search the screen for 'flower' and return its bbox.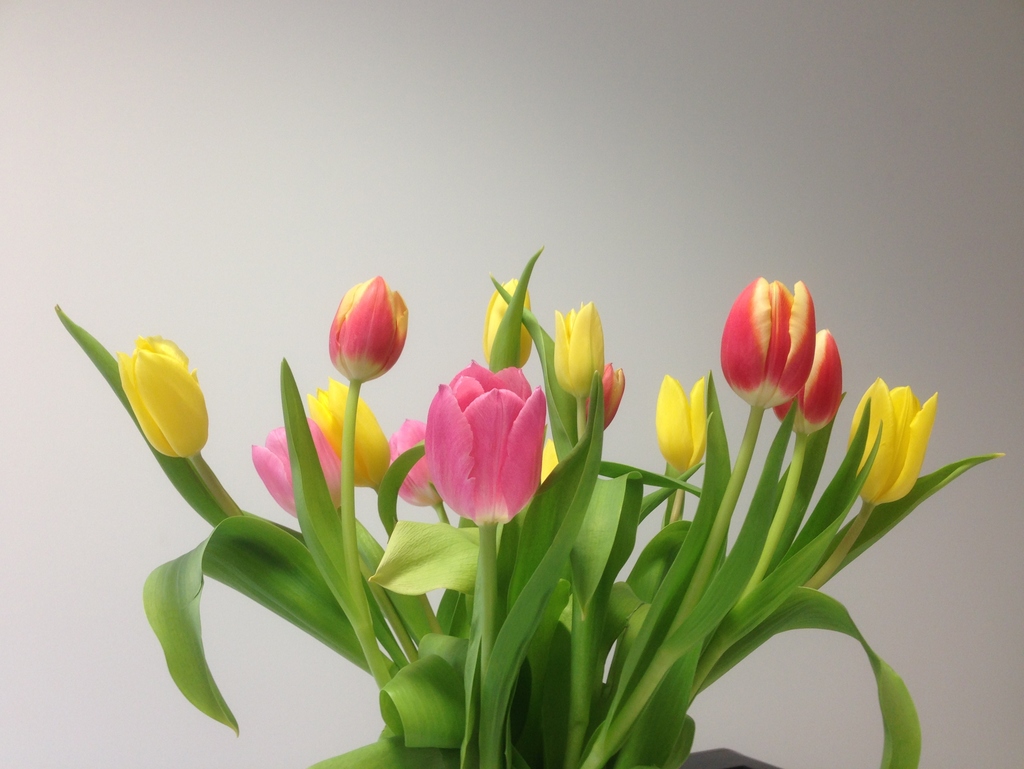
Found: detection(655, 375, 707, 476).
